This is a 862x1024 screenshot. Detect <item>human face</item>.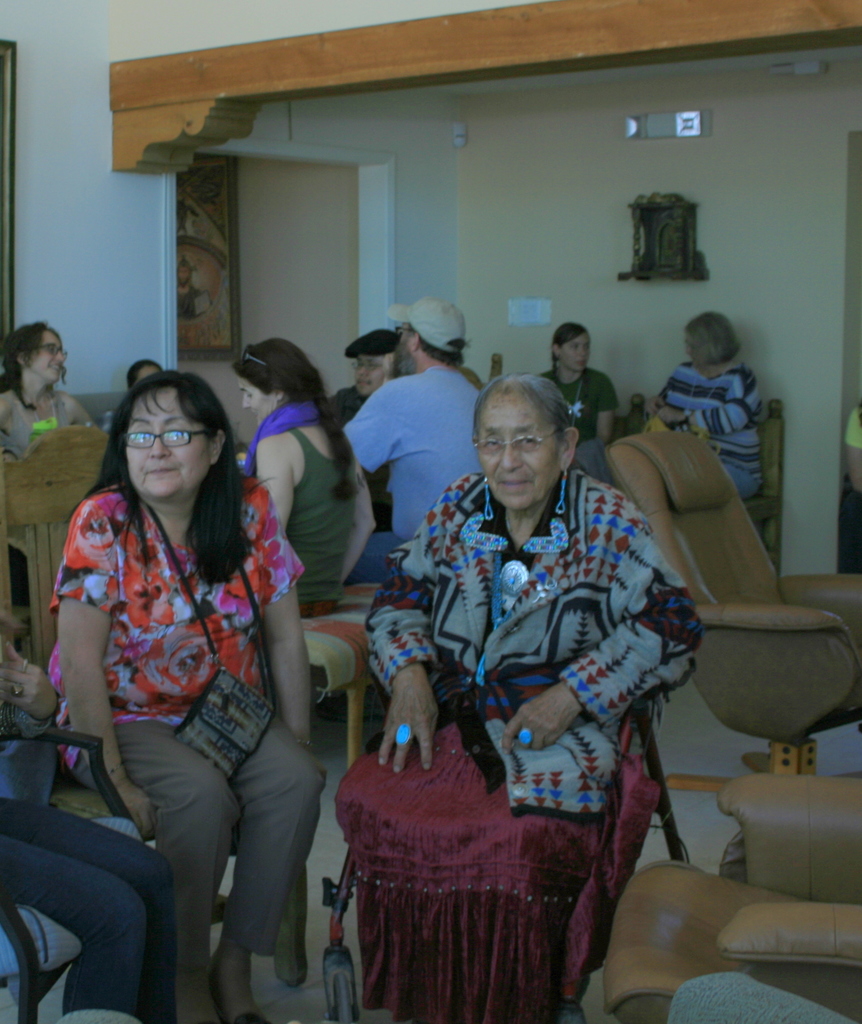
[x1=134, y1=367, x2=157, y2=384].
